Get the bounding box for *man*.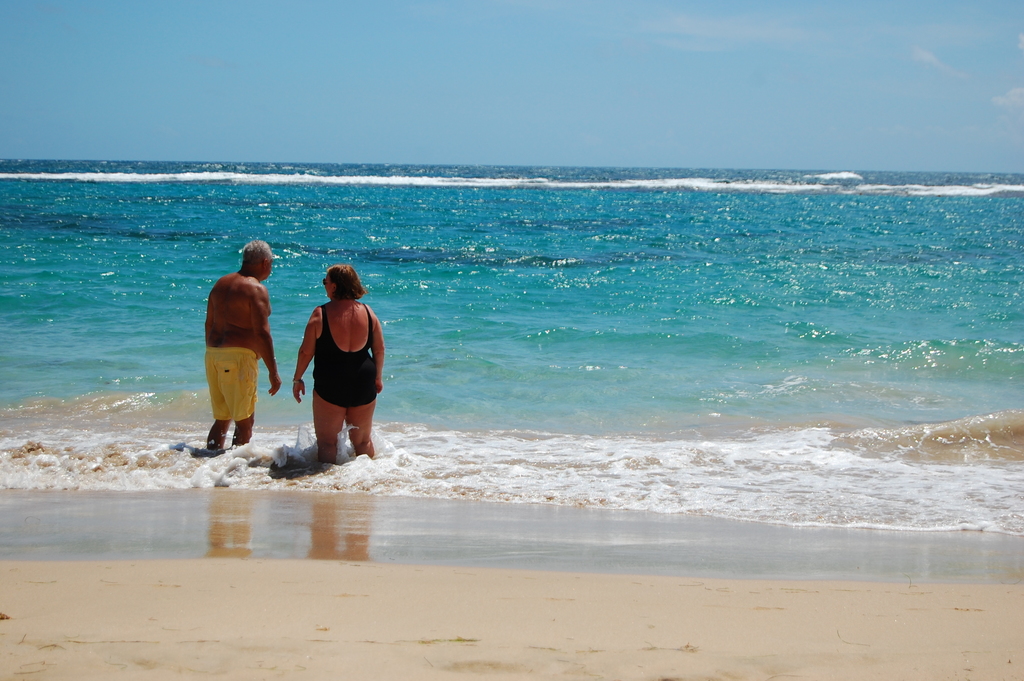
(196, 237, 276, 463).
